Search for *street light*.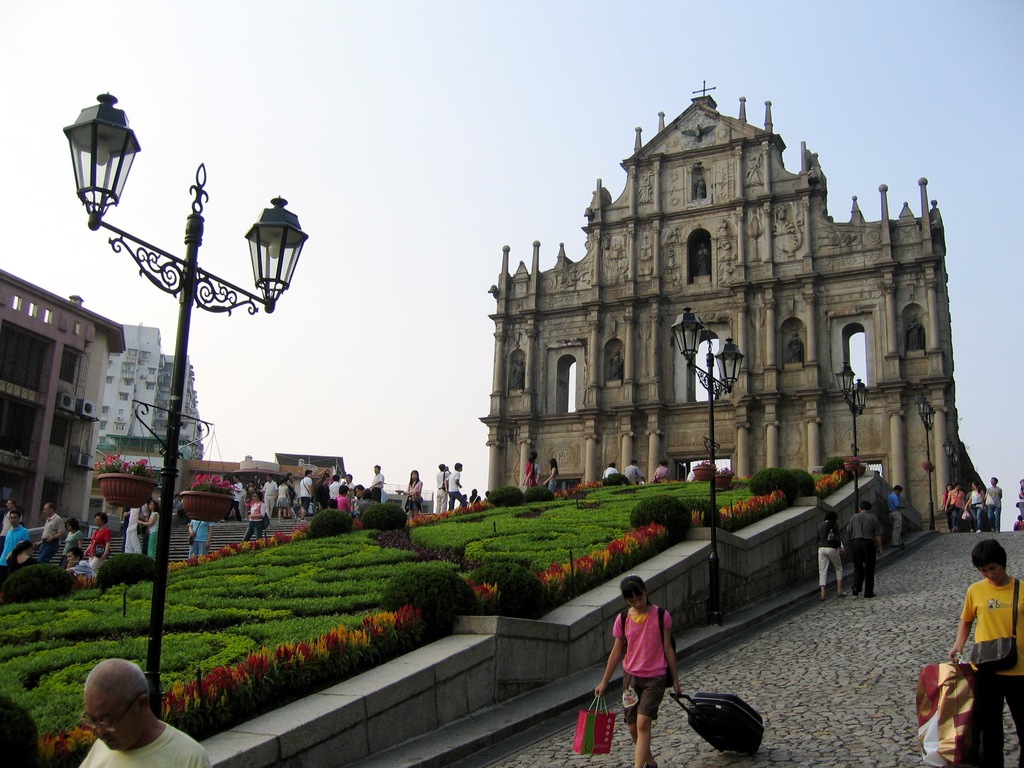
Found at 838/358/870/561.
